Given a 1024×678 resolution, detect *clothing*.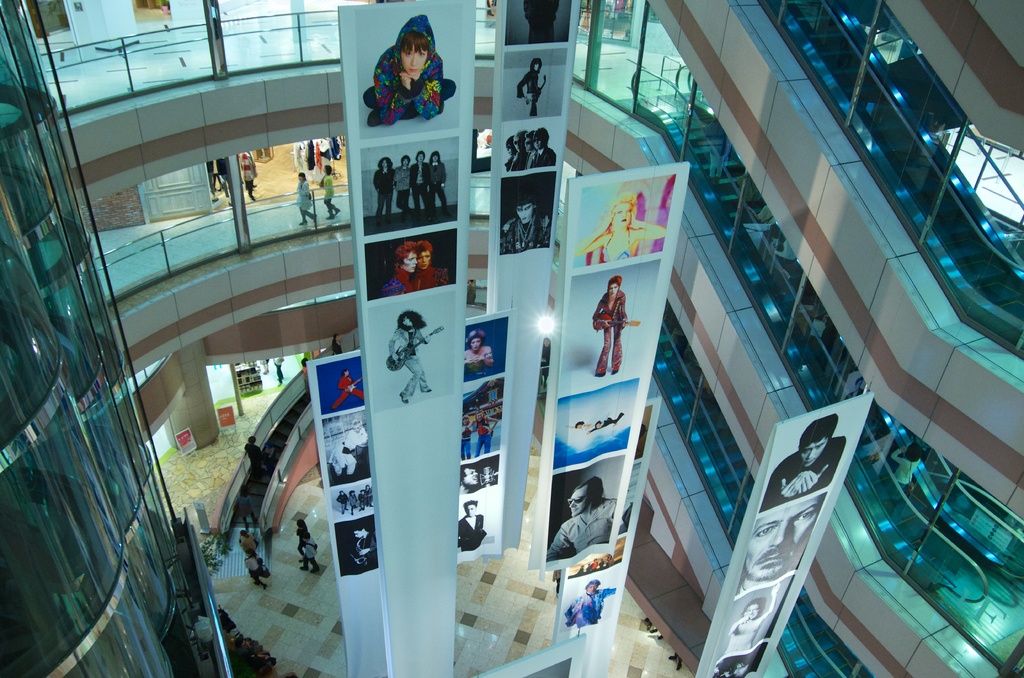
305:140:318:172.
